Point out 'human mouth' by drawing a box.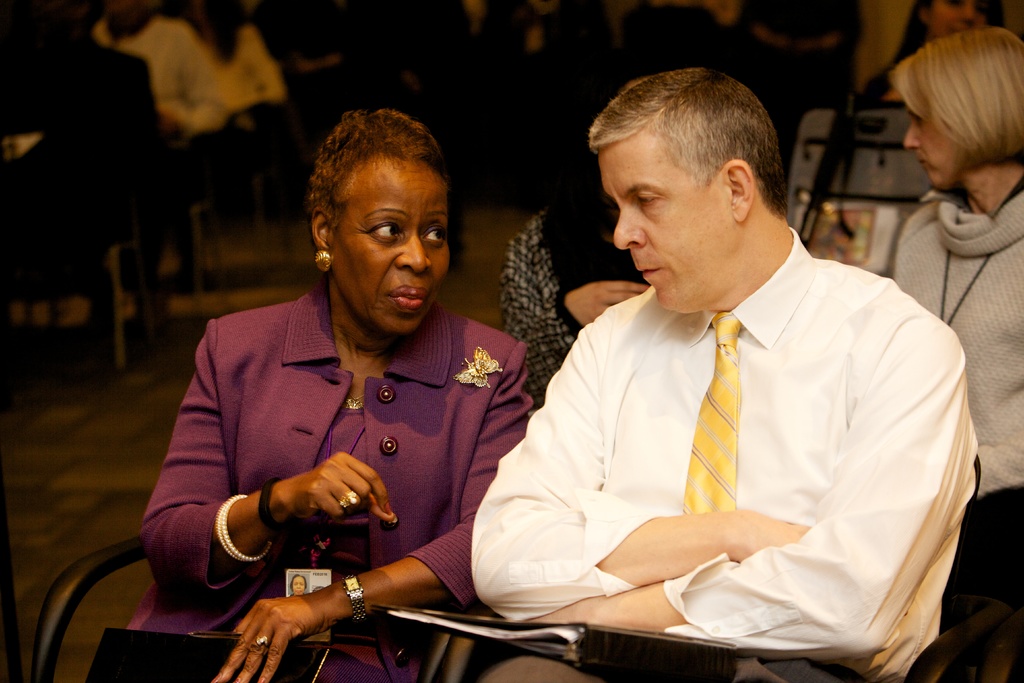
l=380, t=277, r=431, b=311.
